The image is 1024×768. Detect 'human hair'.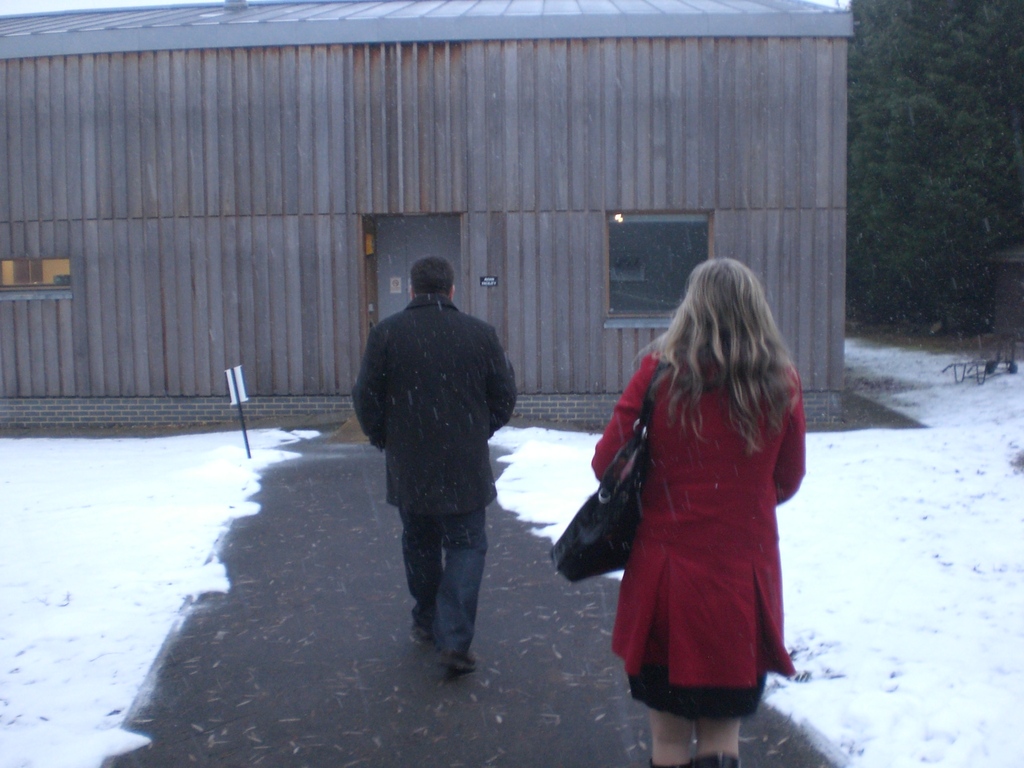
Detection: box=[411, 257, 456, 296].
